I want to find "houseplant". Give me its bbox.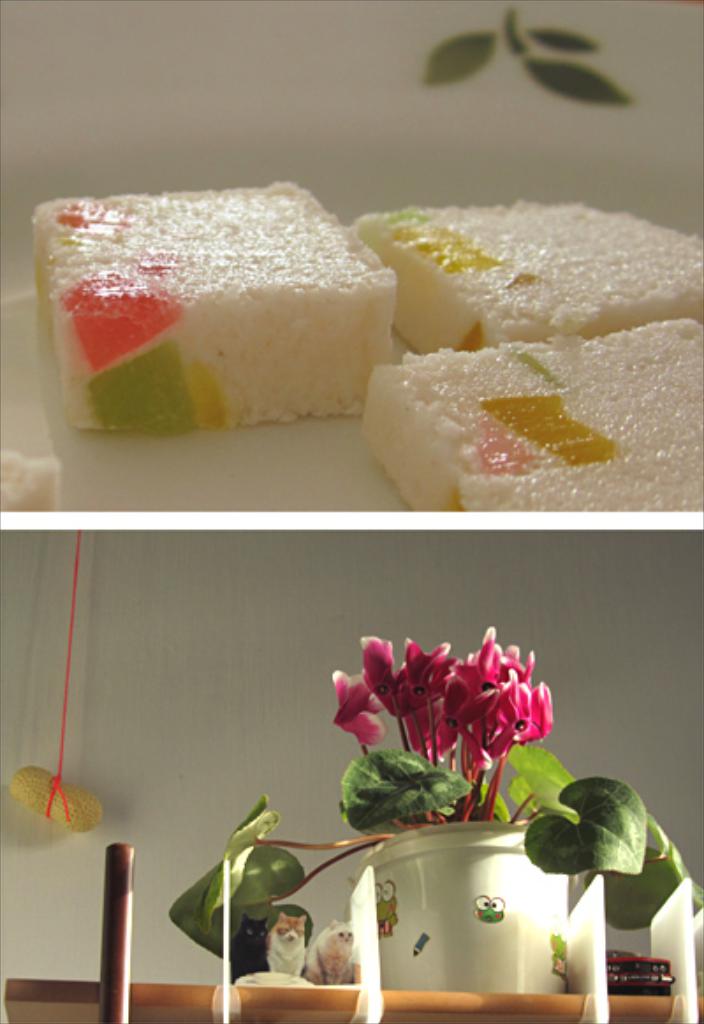
region(171, 619, 702, 1008).
